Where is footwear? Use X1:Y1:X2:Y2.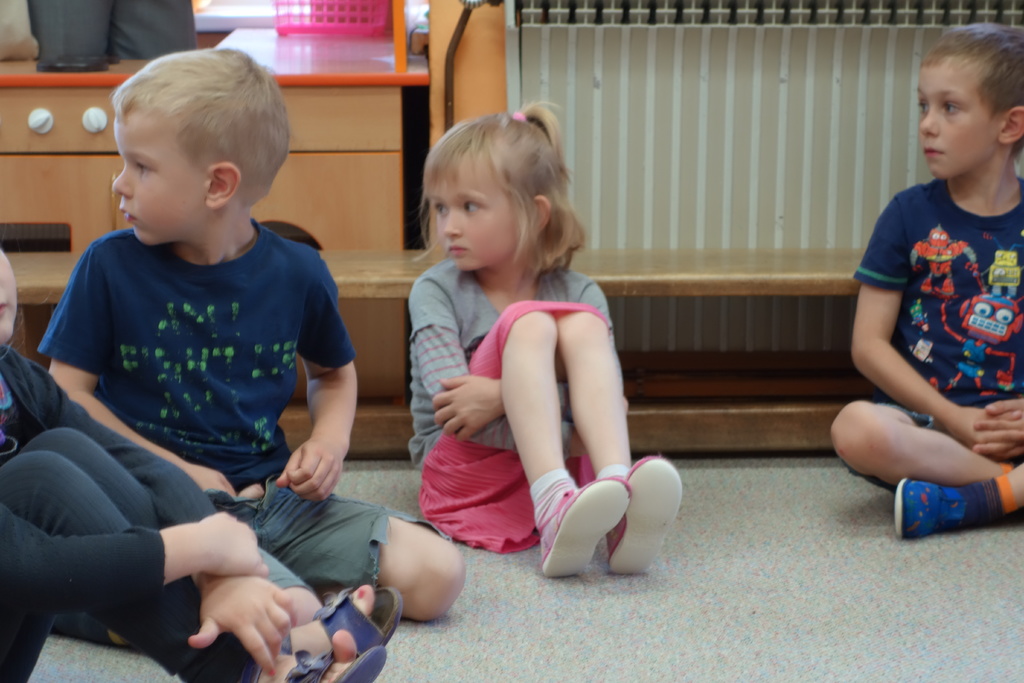
606:452:685:570.
